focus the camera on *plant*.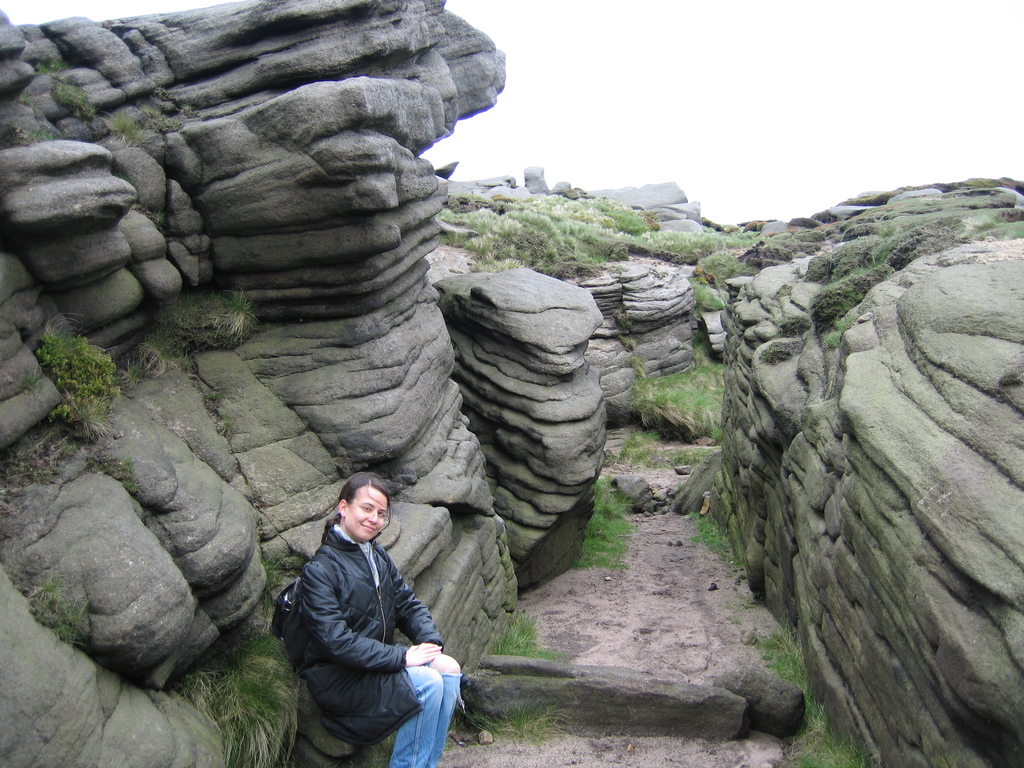
Focus region: crop(564, 477, 632, 572).
